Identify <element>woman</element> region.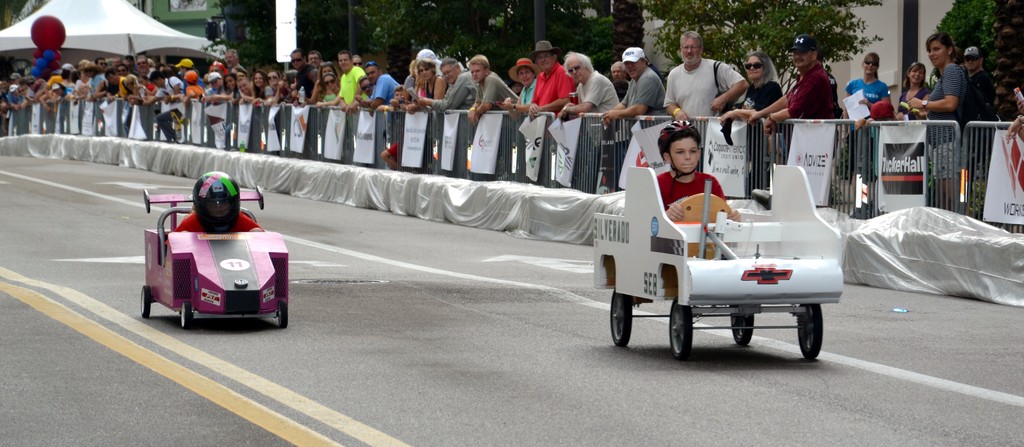
Region: <bbox>301, 62, 344, 108</bbox>.
